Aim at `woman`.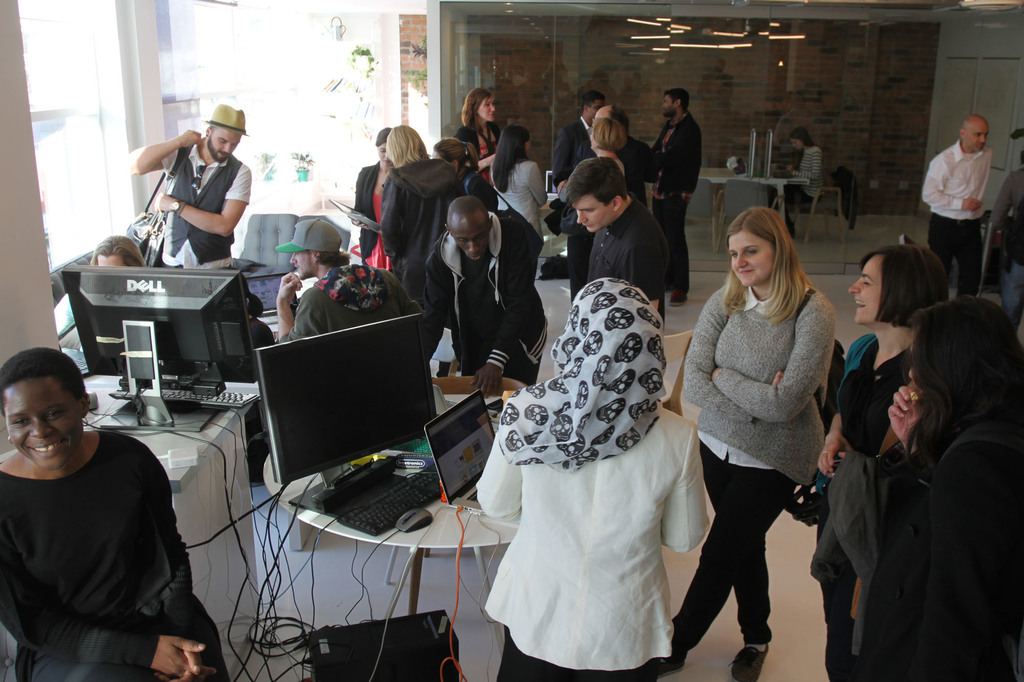
Aimed at 453:90:506:194.
